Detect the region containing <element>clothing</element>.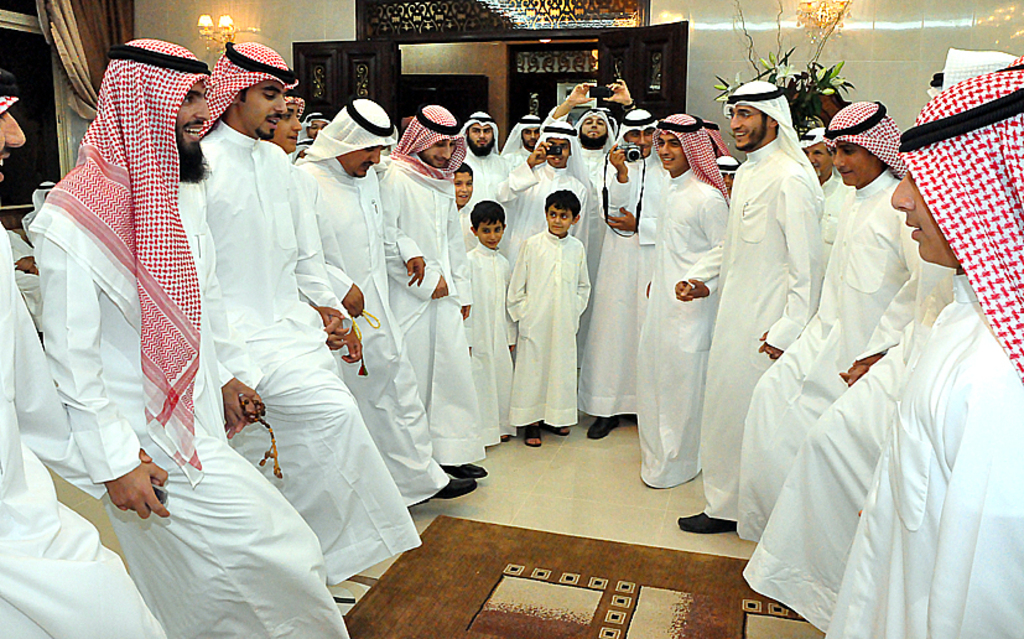
(x1=461, y1=241, x2=530, y2=448).
